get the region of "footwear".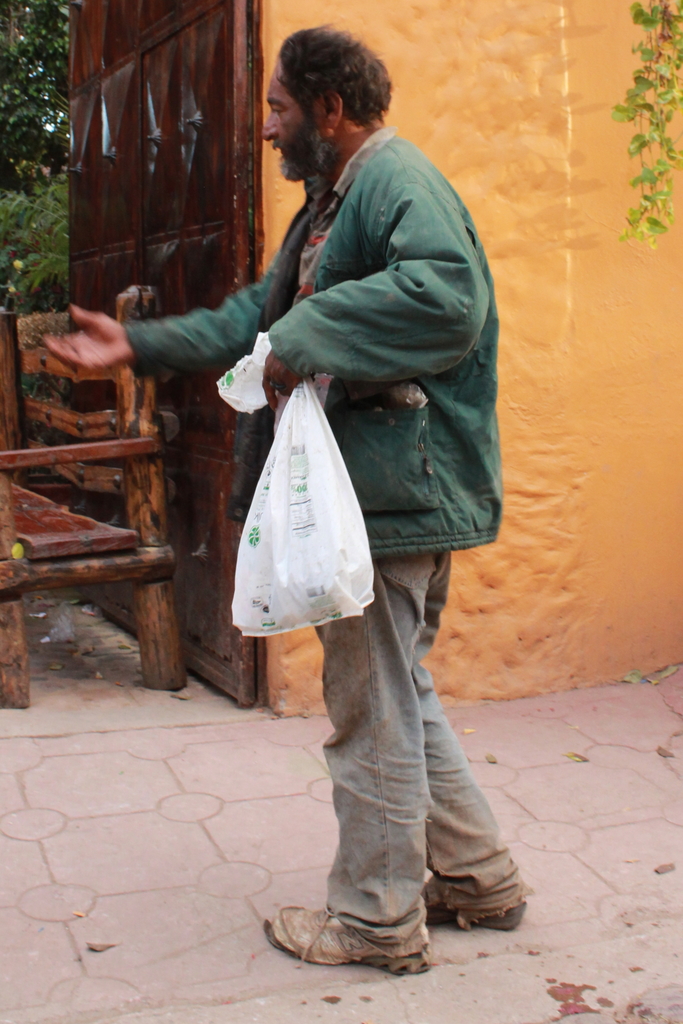
select_region(261, 900, 440, 975).
